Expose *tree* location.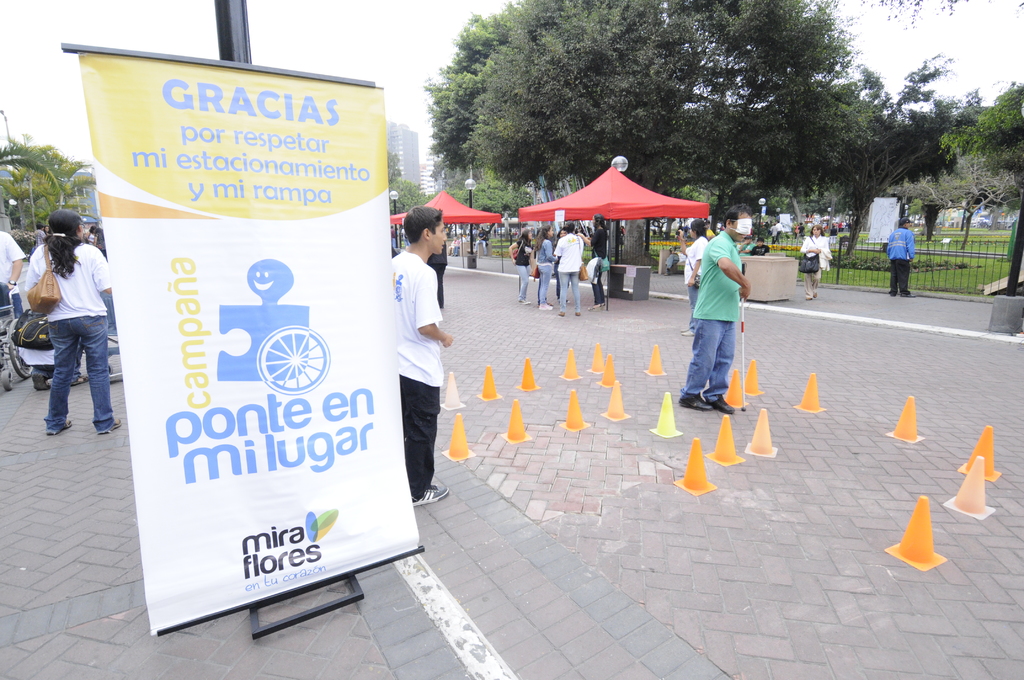
Exposed at x1=388, y1=179, x2=436, y2=219.
